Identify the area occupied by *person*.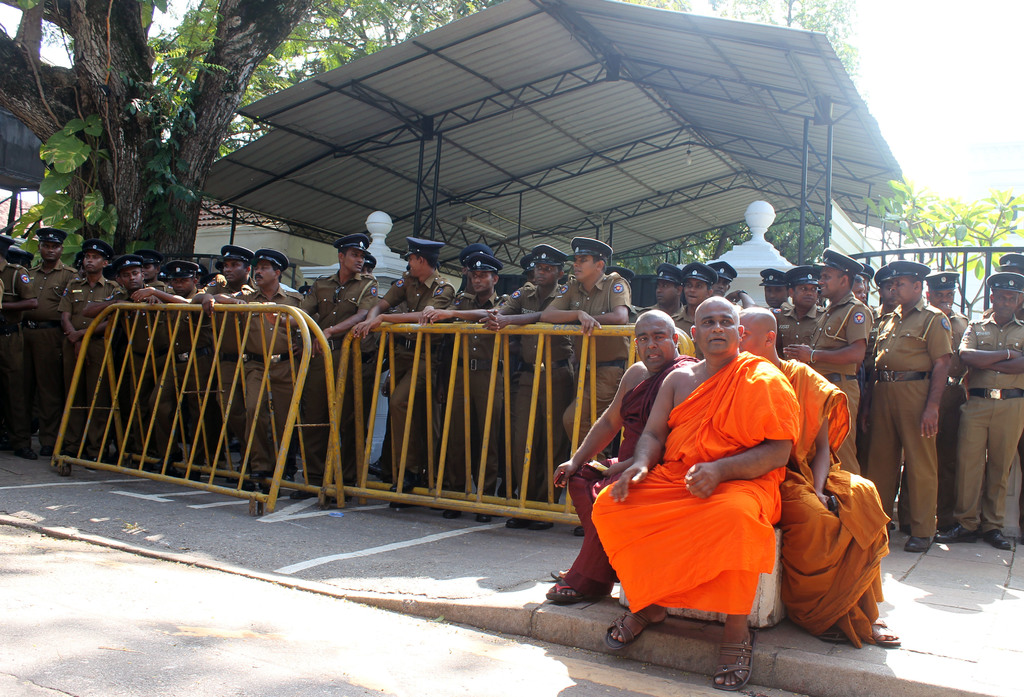
Area: <region>738, 304, 902, 643</region>.
